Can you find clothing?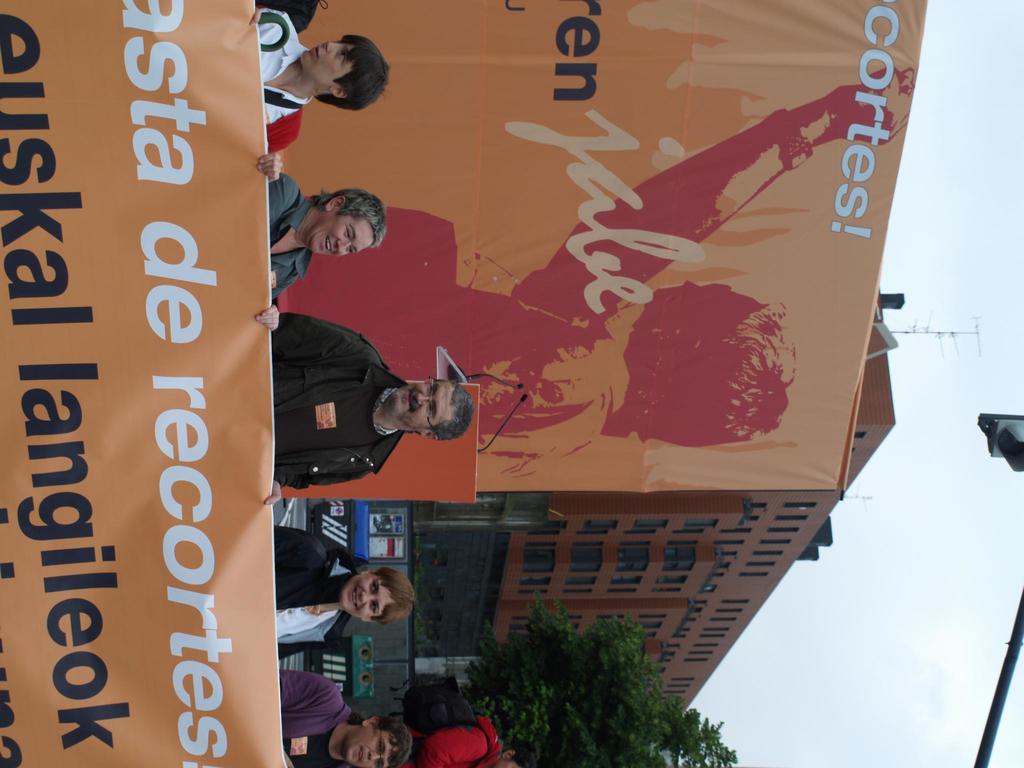
Yes, bounding box: select_region(273, 300, 449, 497).
